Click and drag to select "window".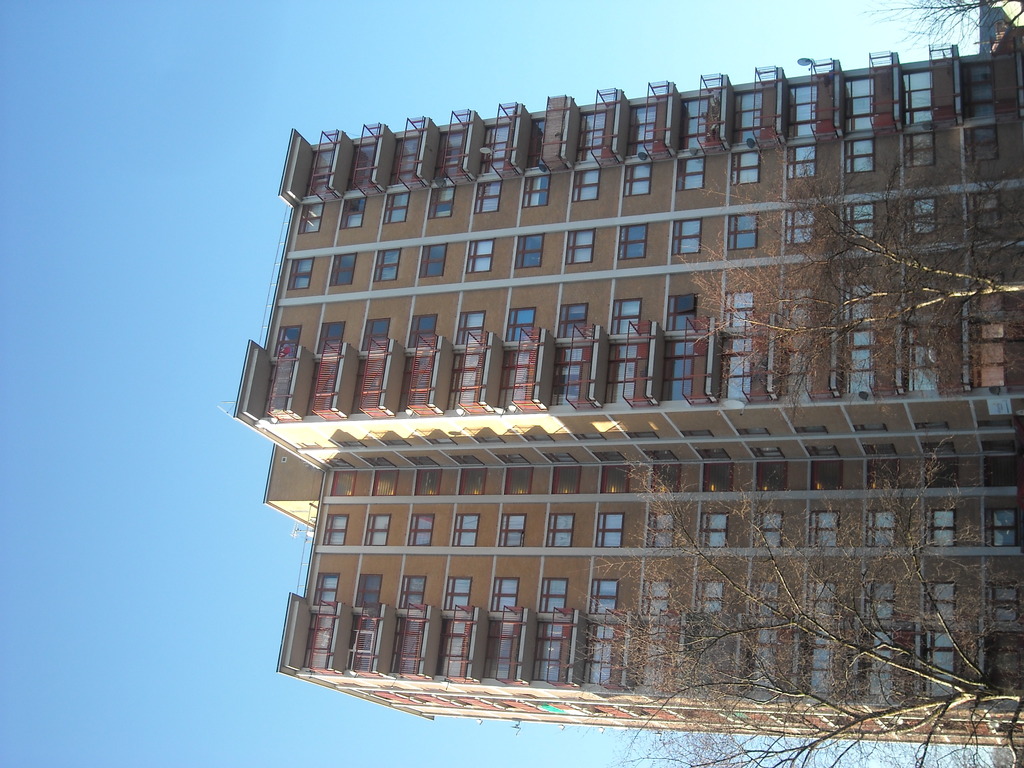
Selection: [x1=476, y1=178, x2=502, y2=214].
